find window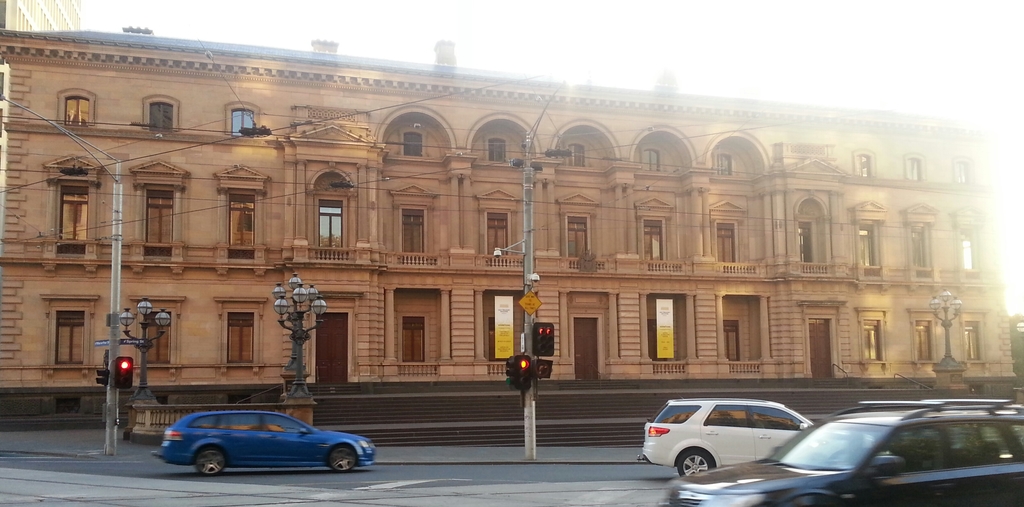
bbox(488, 217, 504, 261)
